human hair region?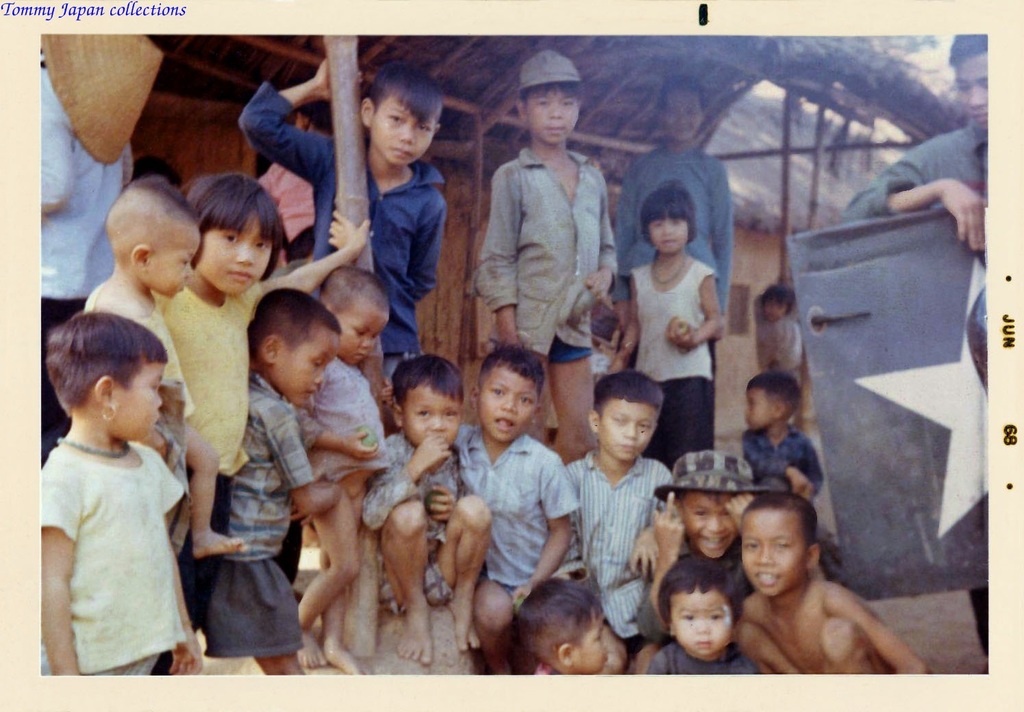
(left=131, top=175, right=197, bottom=226)
